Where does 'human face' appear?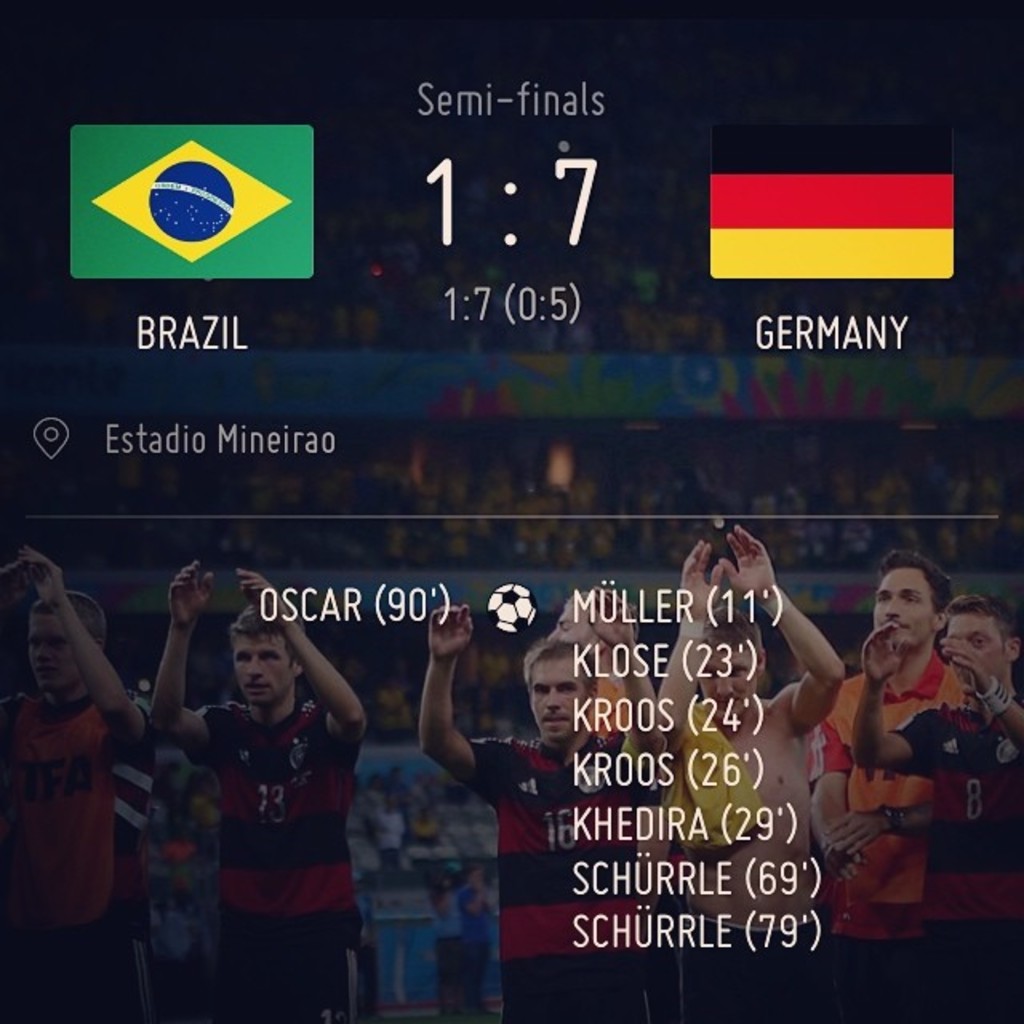
Appears at [left=238, top=626, right=290, bottom=701].
